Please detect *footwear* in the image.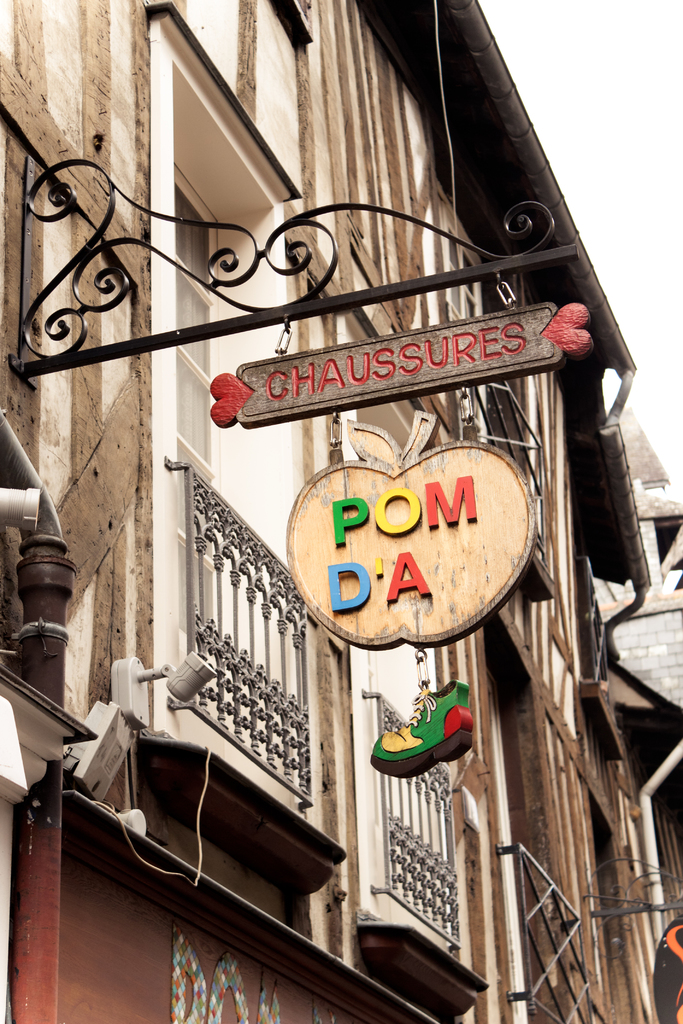
bbox=[368, 676, 481, 778].
